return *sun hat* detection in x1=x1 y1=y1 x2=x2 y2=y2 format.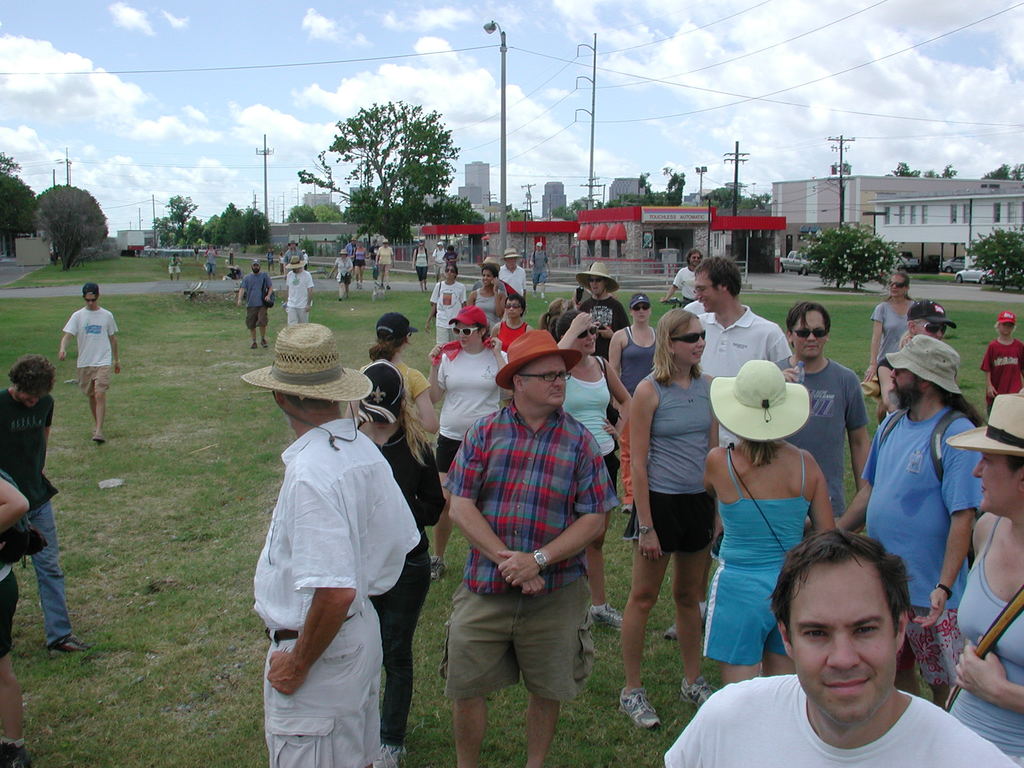
x1=949 y1=395 x2=1023 y2=458.
